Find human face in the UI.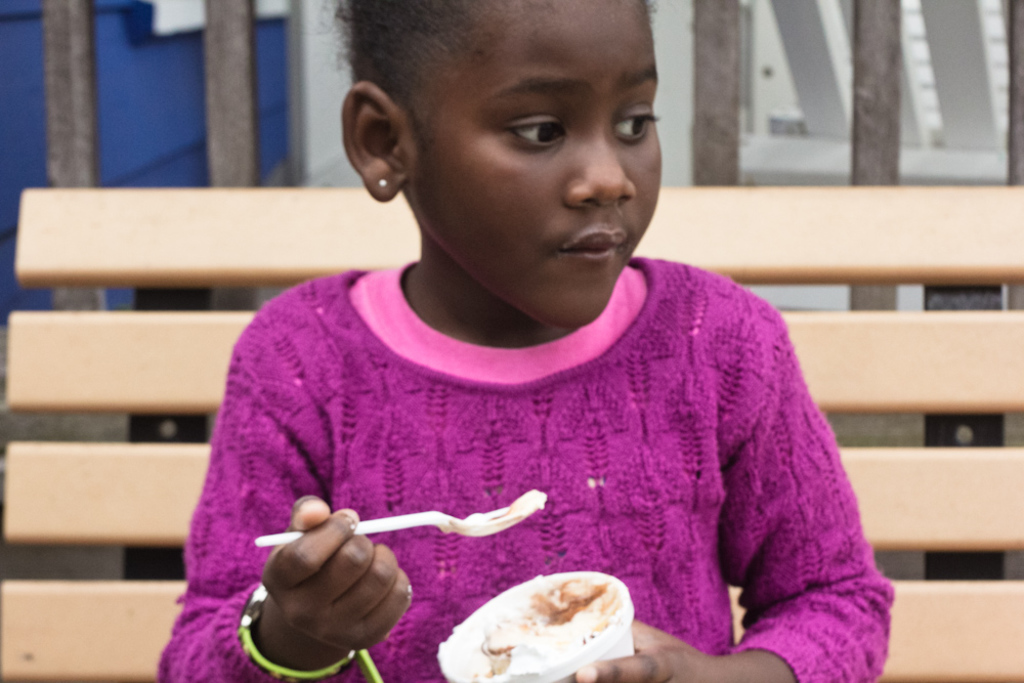
UI element at [399, 0, 669, 328].
